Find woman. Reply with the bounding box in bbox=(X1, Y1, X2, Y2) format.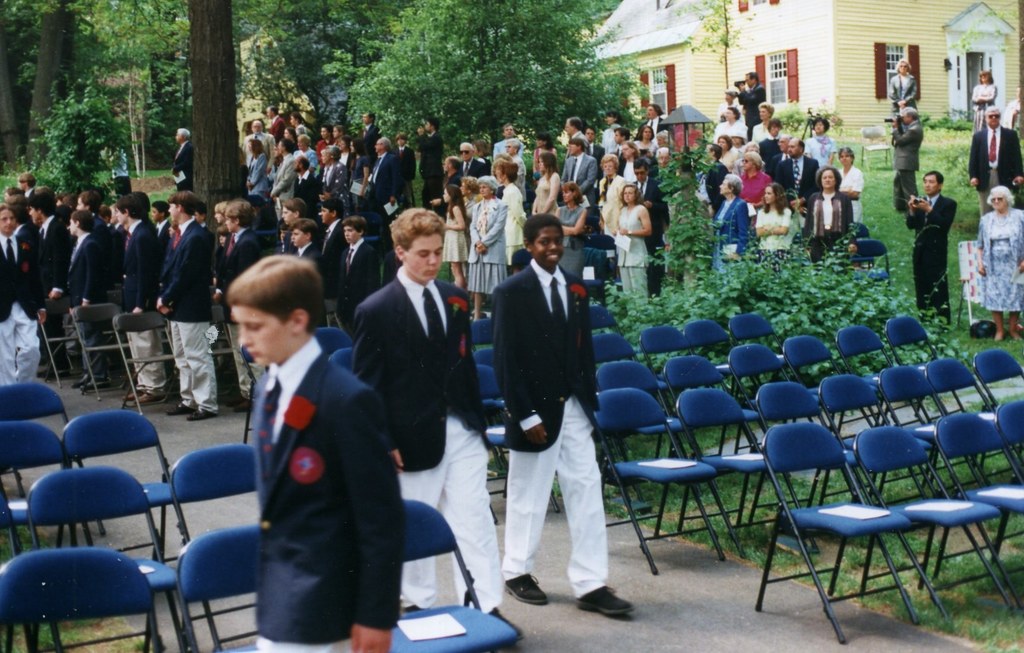
bbox=(886, 59, 920, 119).
